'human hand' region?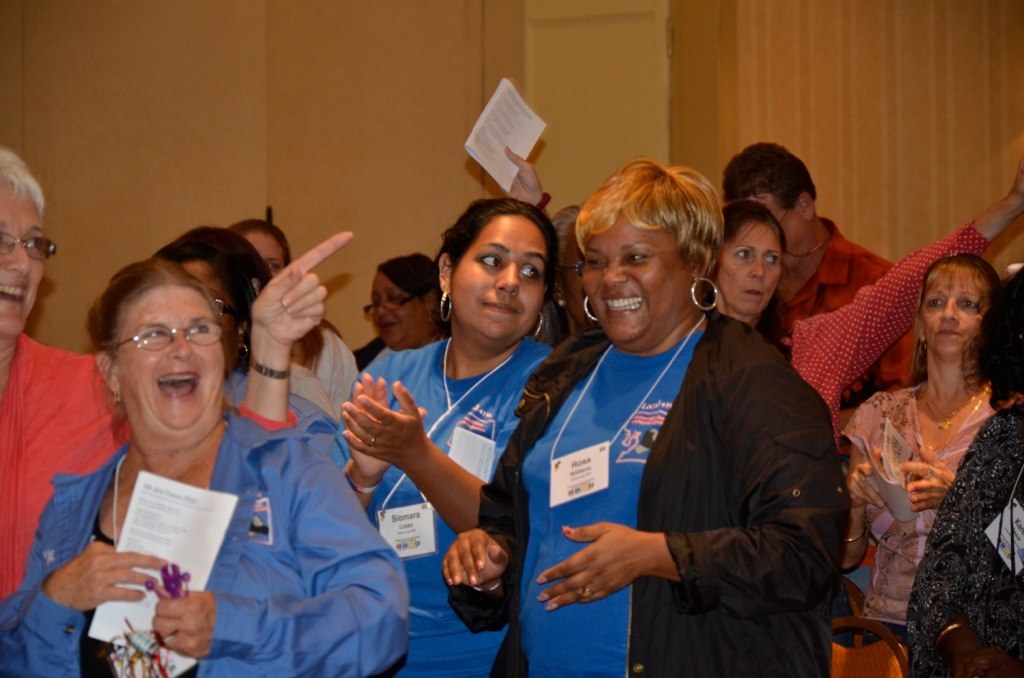
[249, 233, 352, 345]
